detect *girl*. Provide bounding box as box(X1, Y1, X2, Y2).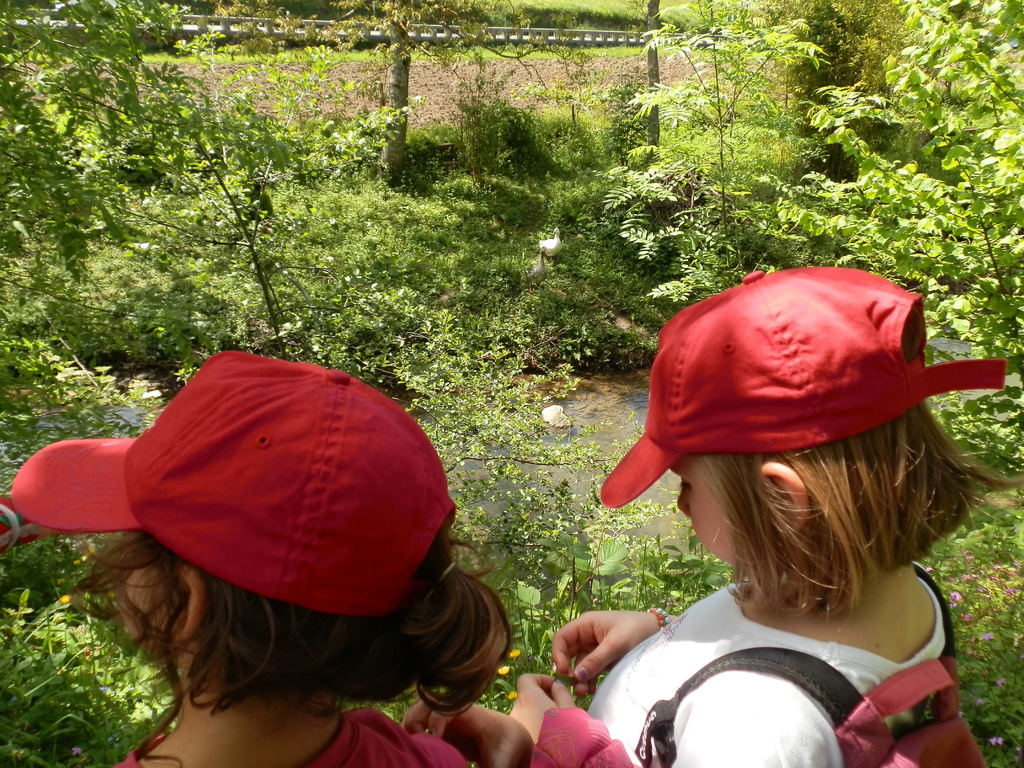
box(14, 352, 512, 767).
